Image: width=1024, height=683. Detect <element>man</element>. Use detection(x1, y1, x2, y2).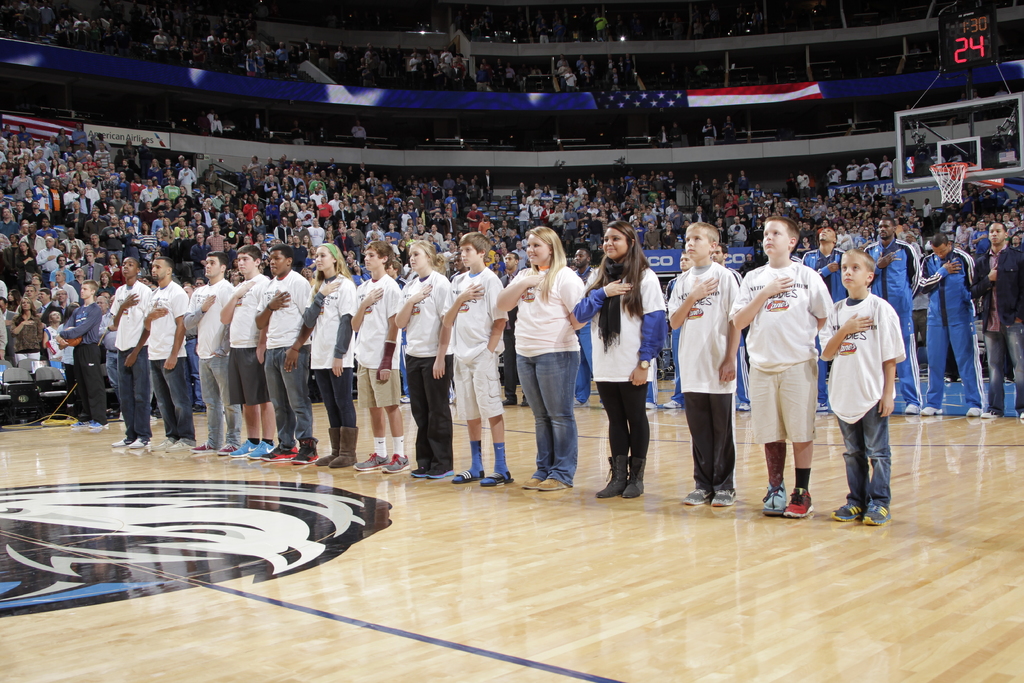
detection(918, 233, 987, 420).
